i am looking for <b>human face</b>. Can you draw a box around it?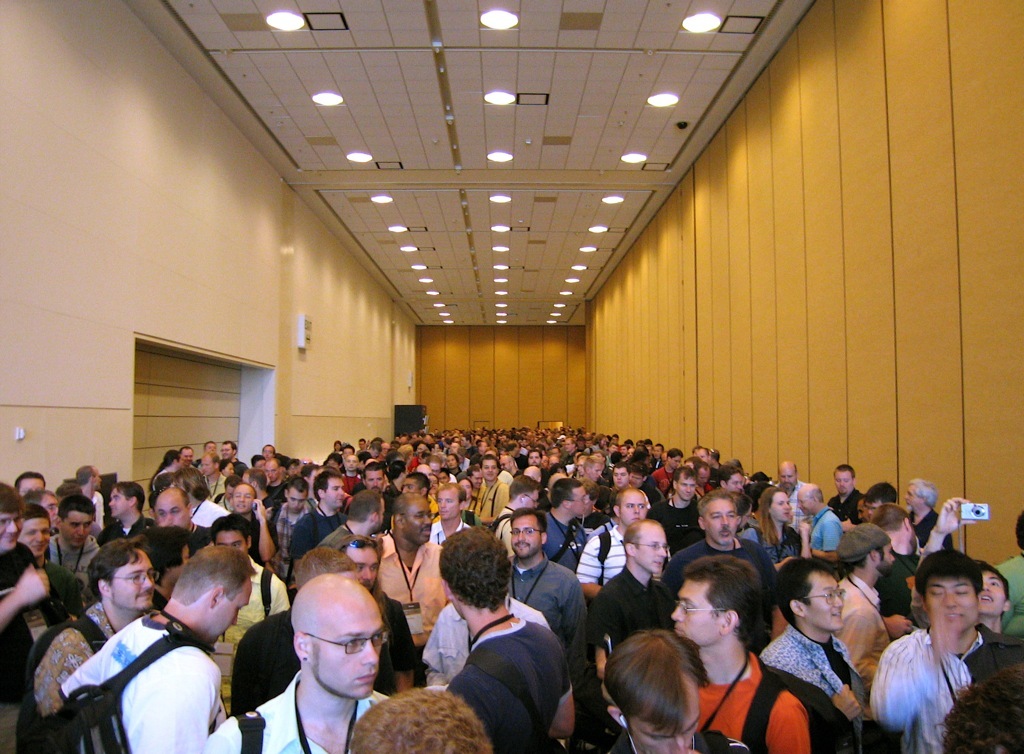
Sure, the bounding box is l=500, t=459, r=509, b=470.
